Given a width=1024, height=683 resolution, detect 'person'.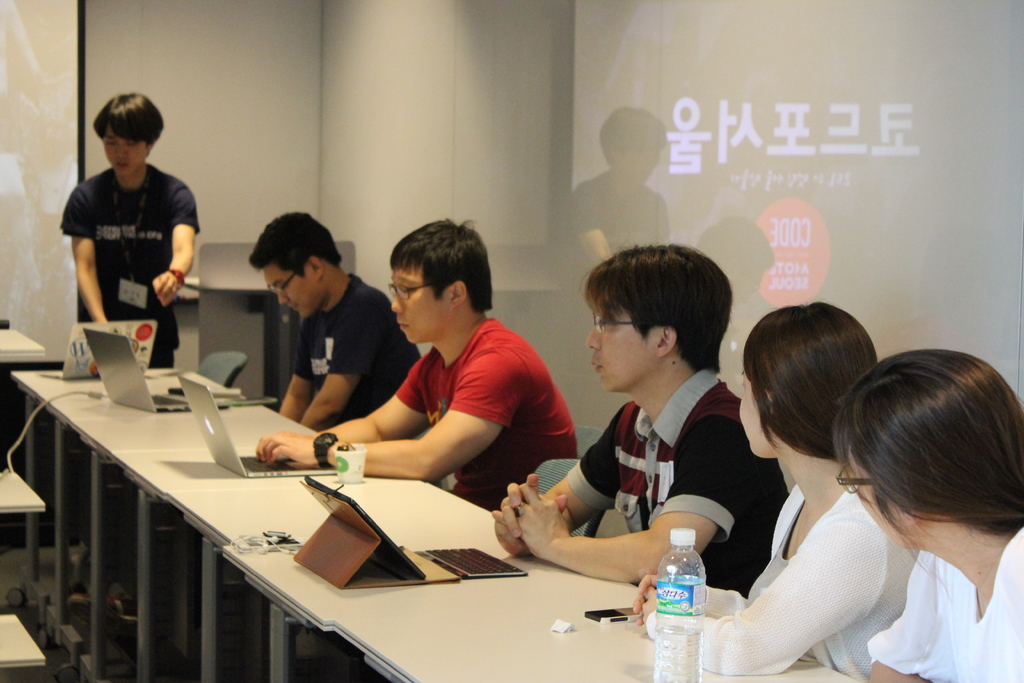
[left=67, top=74, right=234, bottom=450].
